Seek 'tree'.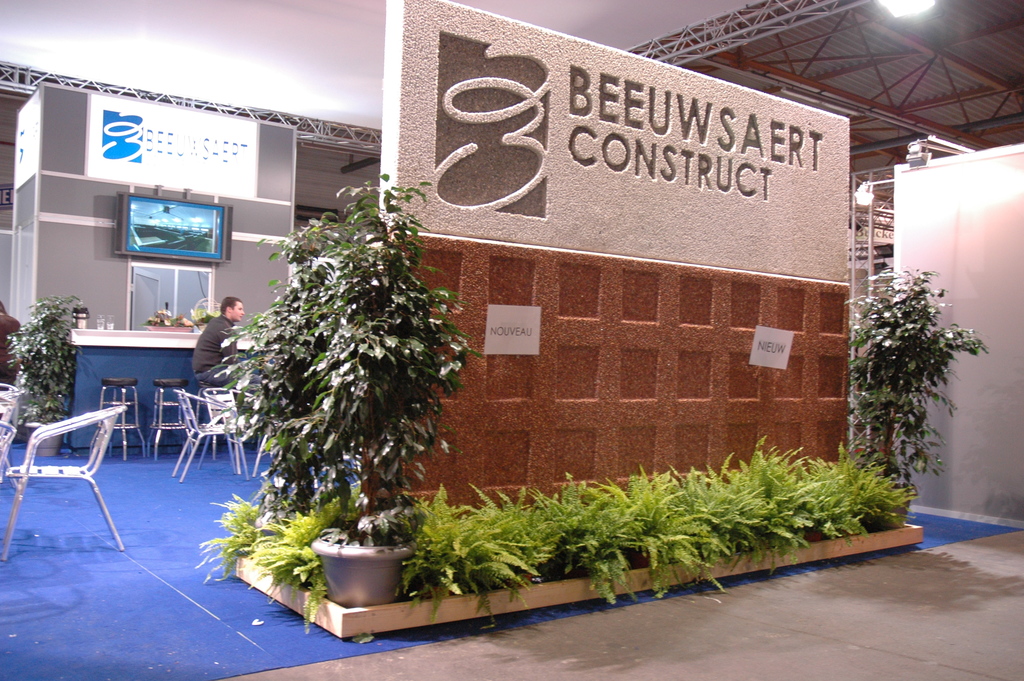
bbox=[0, 289, 67, 436].
